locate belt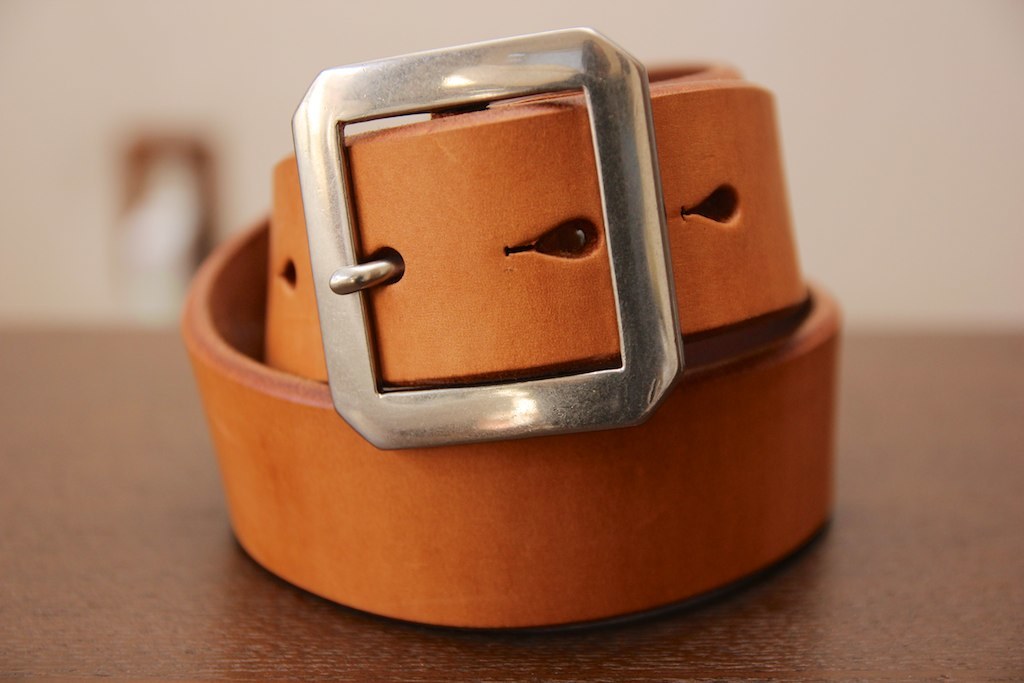
region(177, 24, 840, 629)
